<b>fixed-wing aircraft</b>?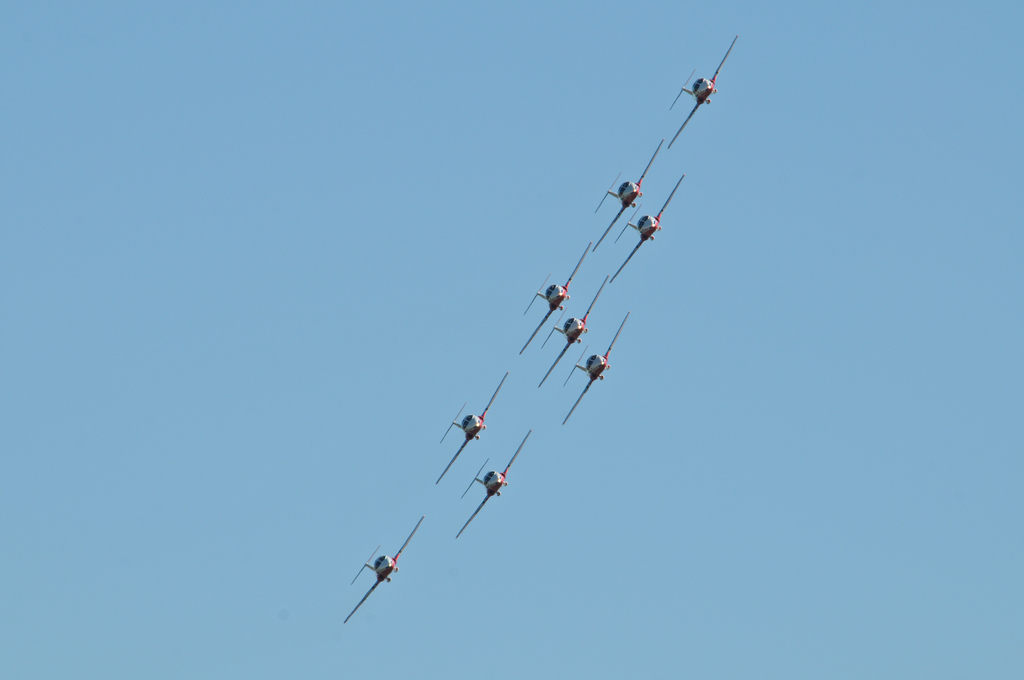
box=[341, 508, 427, 629]
